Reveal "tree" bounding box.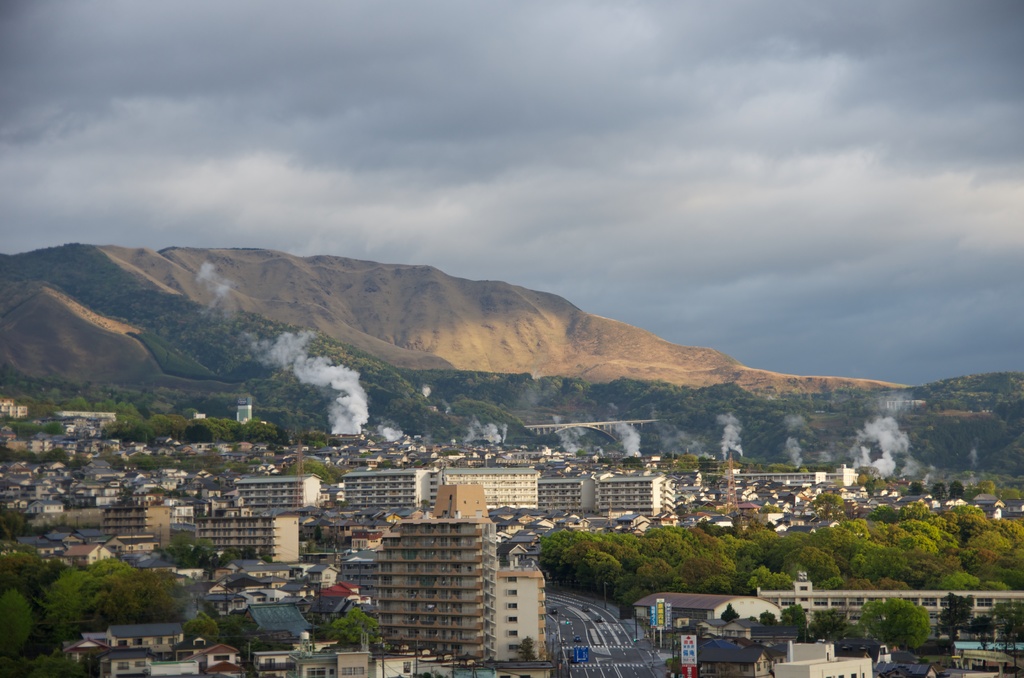
Revealed: pyautogui.locateOnScreen(948, 478, 968, 500).
